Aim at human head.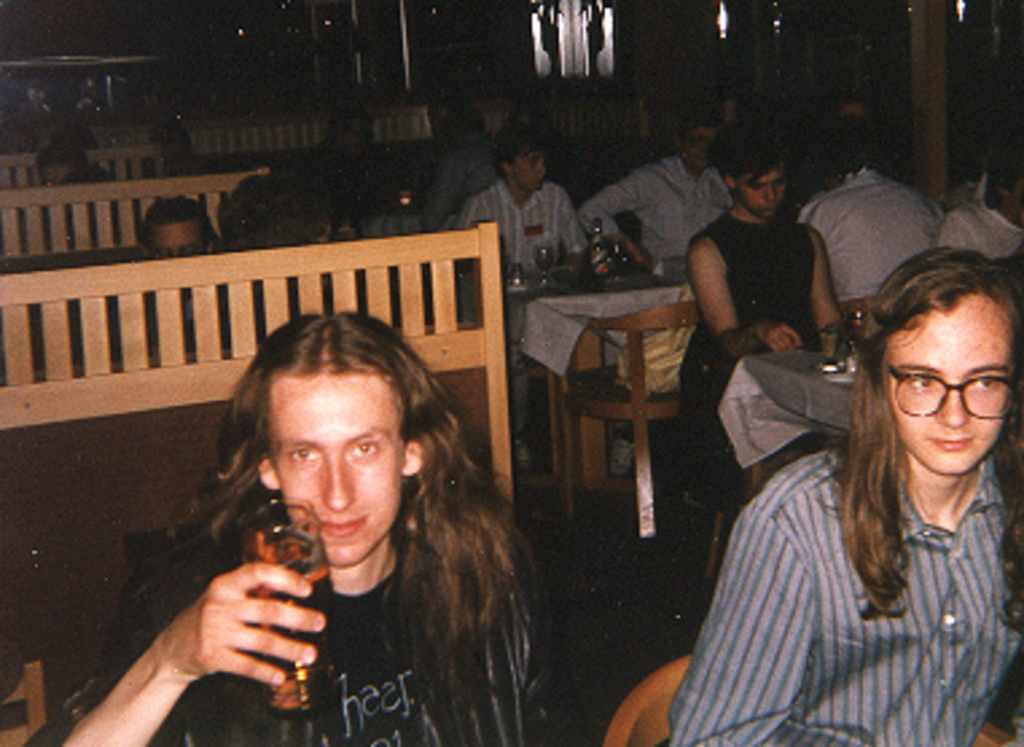
Aimed at x1=443 y1=107 x2=486 y2=142.
